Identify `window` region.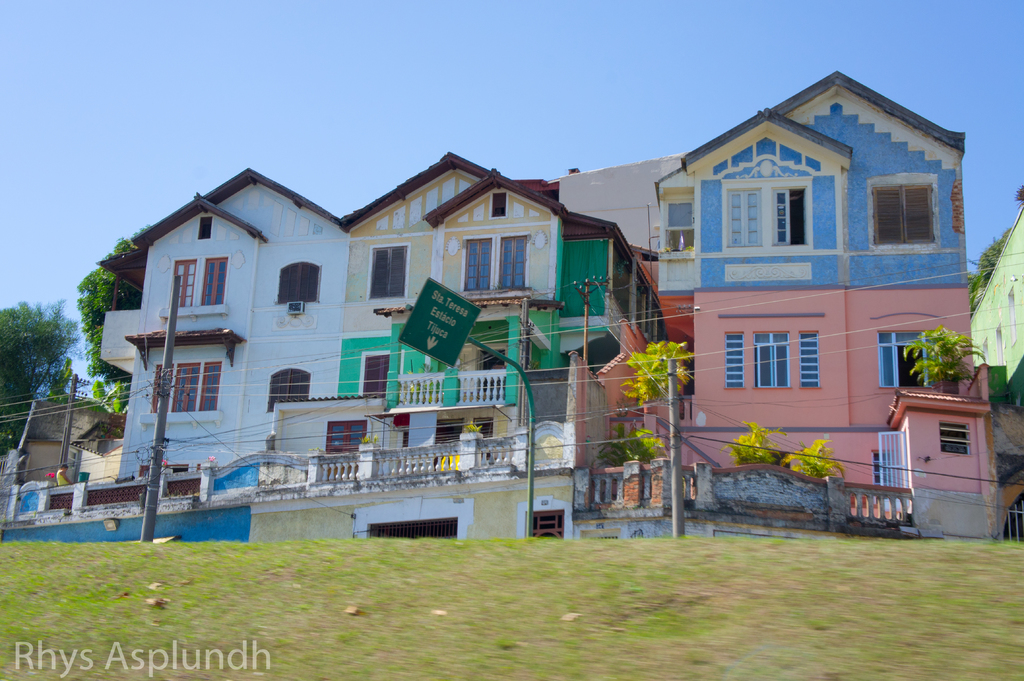
Region: <box>276,257,321,305</box>.
